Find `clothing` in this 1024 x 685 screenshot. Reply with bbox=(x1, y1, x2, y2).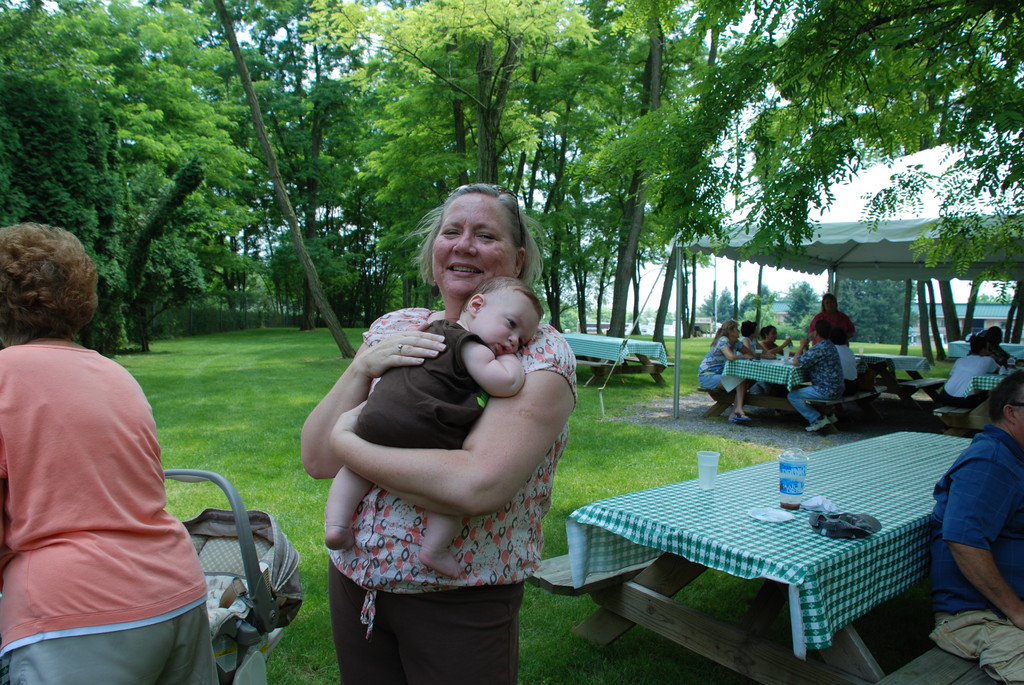
bbox=(329, 299, 578, 636).
